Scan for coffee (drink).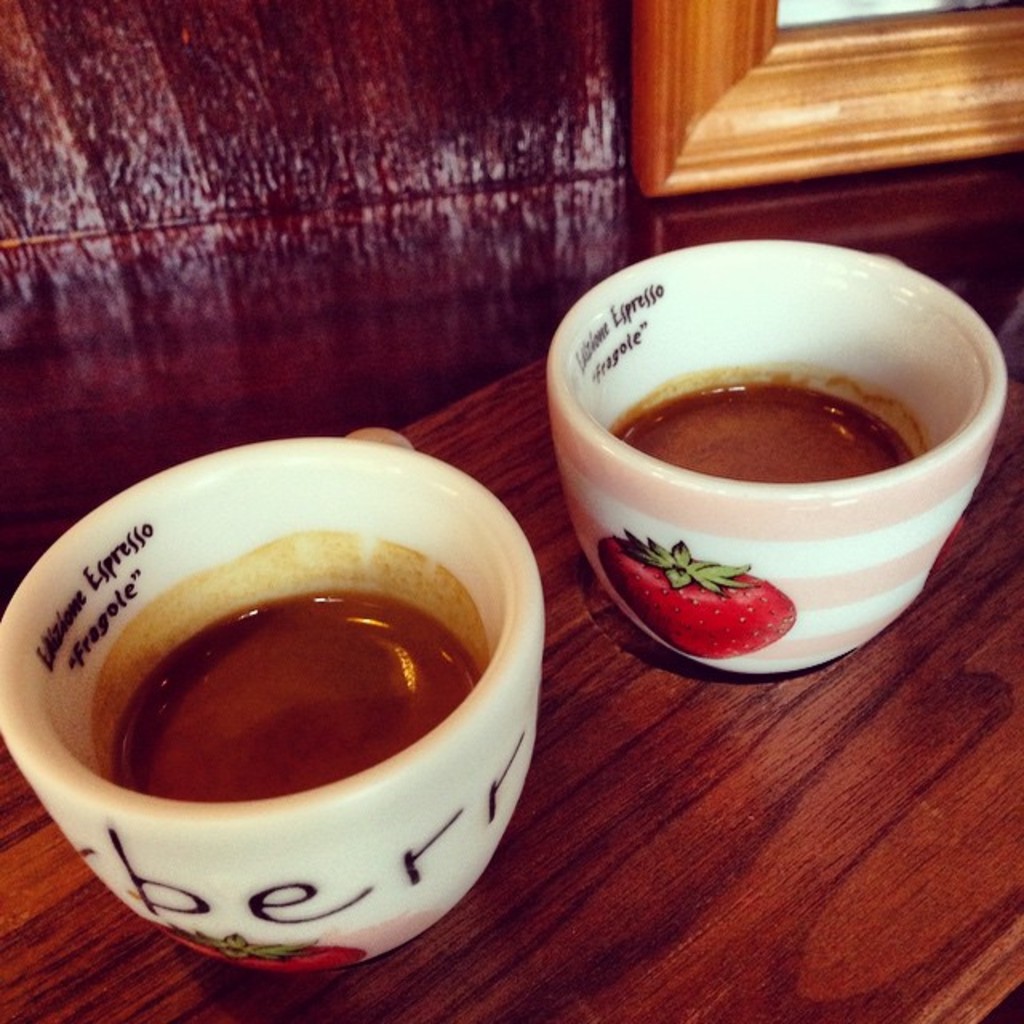
Scan result: (104, 595, 488, 795).
